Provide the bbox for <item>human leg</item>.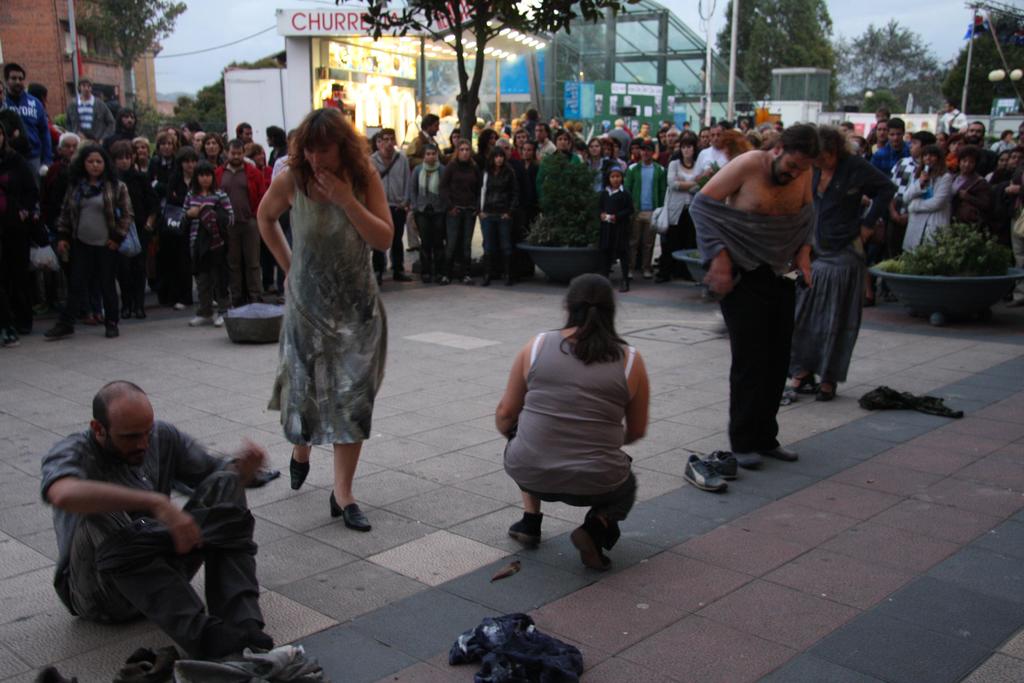
627,210,644,282.
